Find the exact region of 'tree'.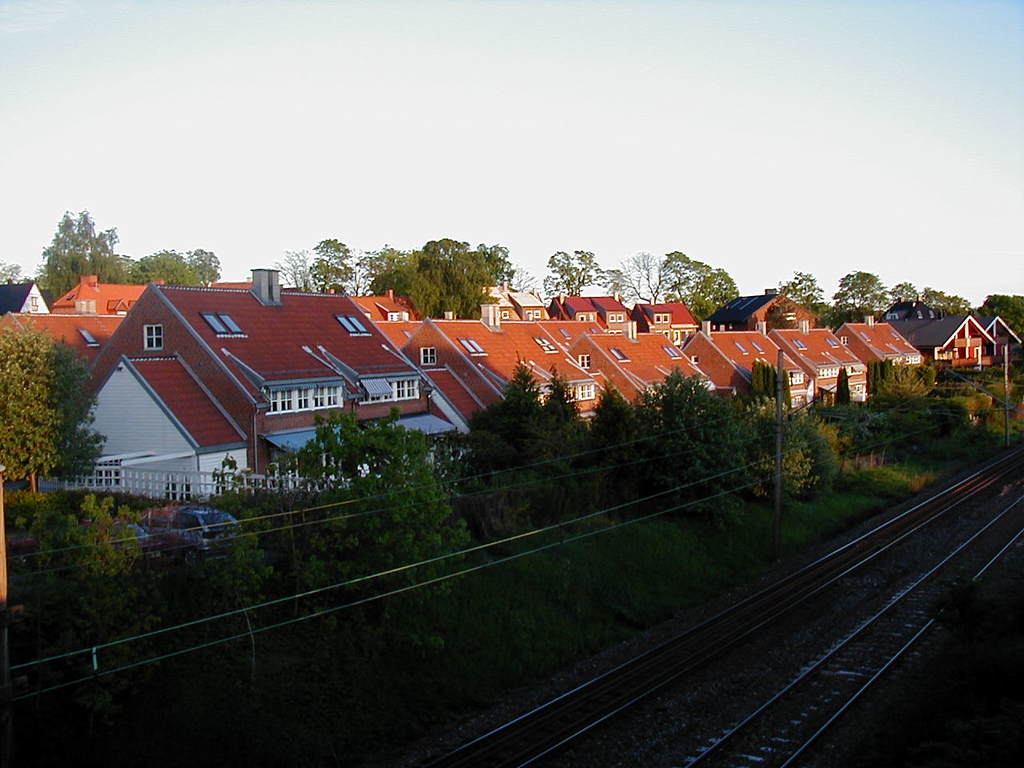
Exact region: locate(949, 291, 970, 319).
